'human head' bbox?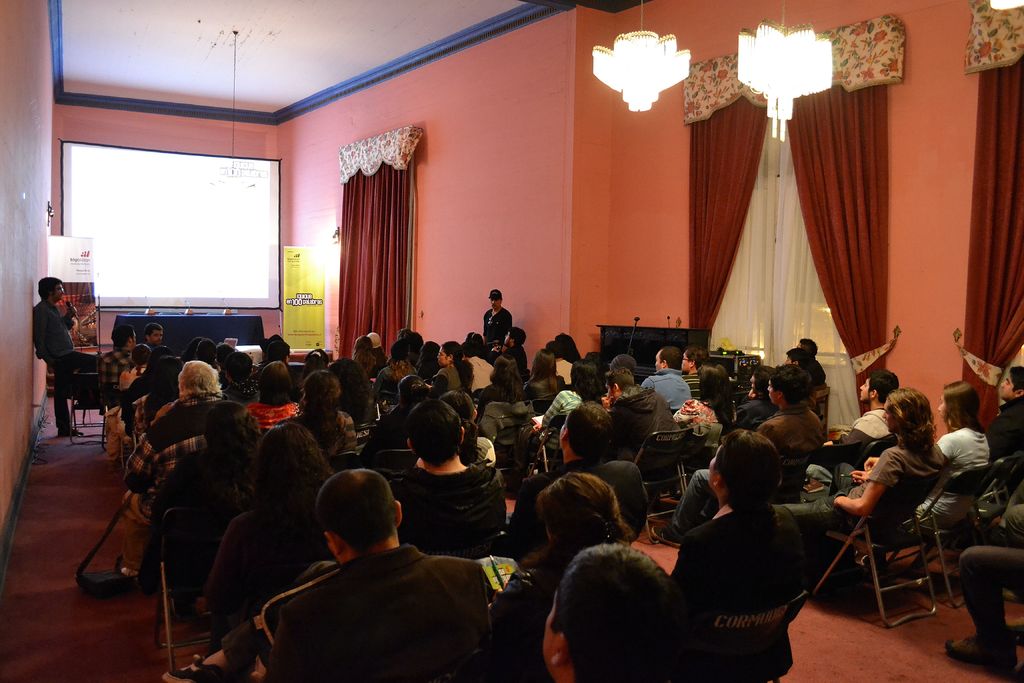
[857,366,902,403]
